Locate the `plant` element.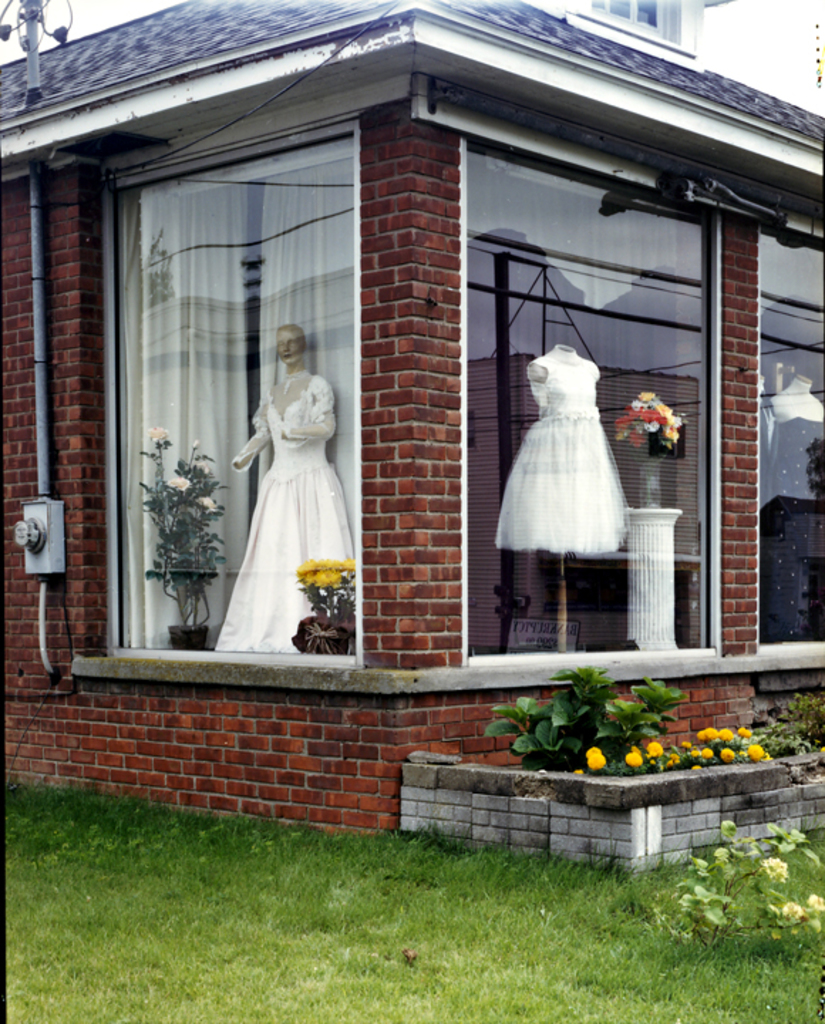
Element bbox: left=670, top=811, right=824, bottom=949.
